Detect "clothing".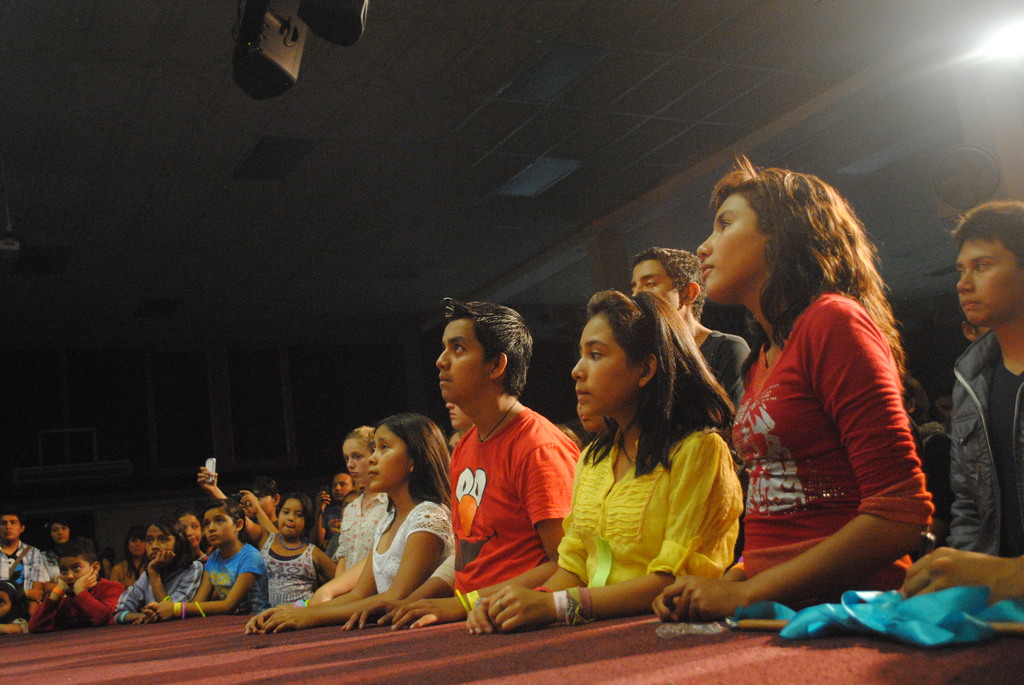
Detected at region(120, 558, 204, 618).
